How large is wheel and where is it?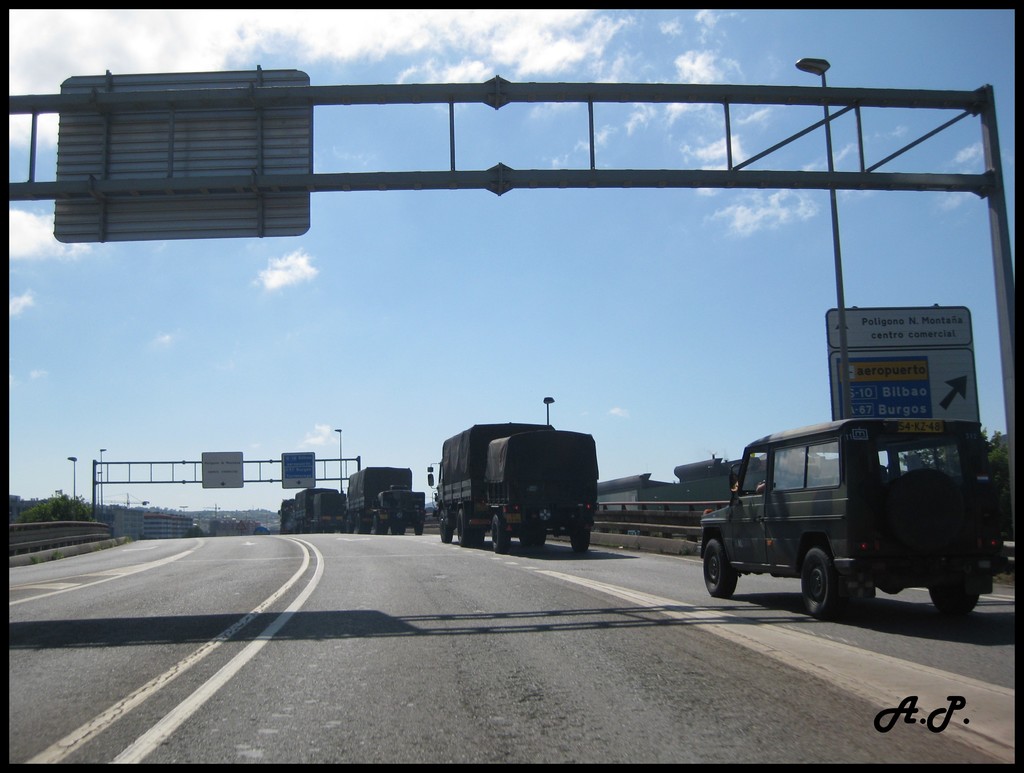
Bounding box: box(799, 544, 835, 619).
